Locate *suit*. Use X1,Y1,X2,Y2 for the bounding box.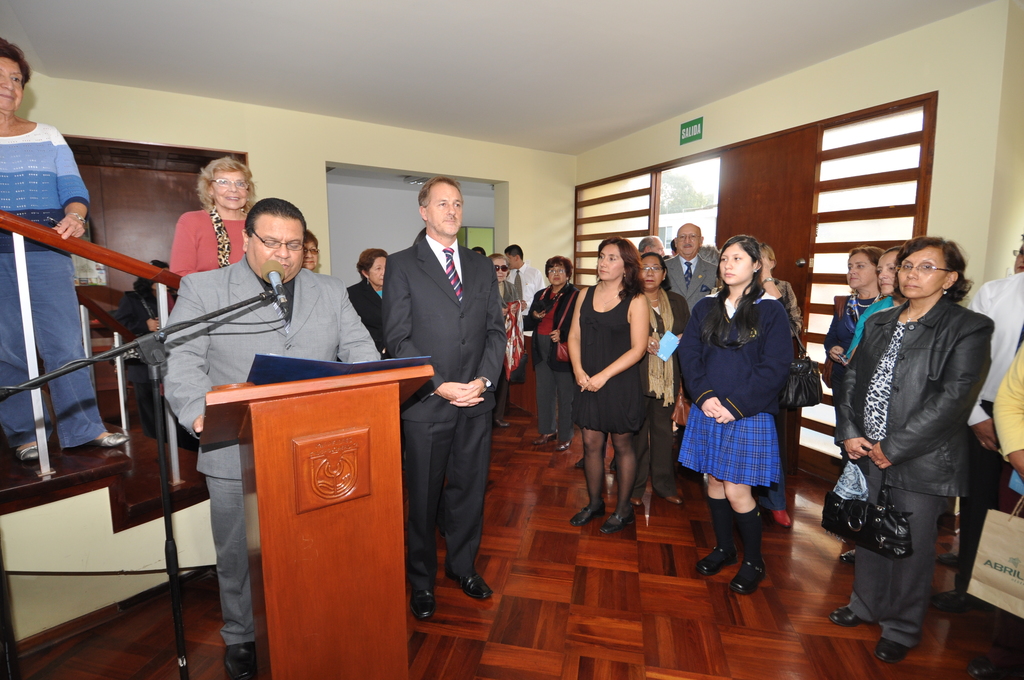
162,254,382,647.
